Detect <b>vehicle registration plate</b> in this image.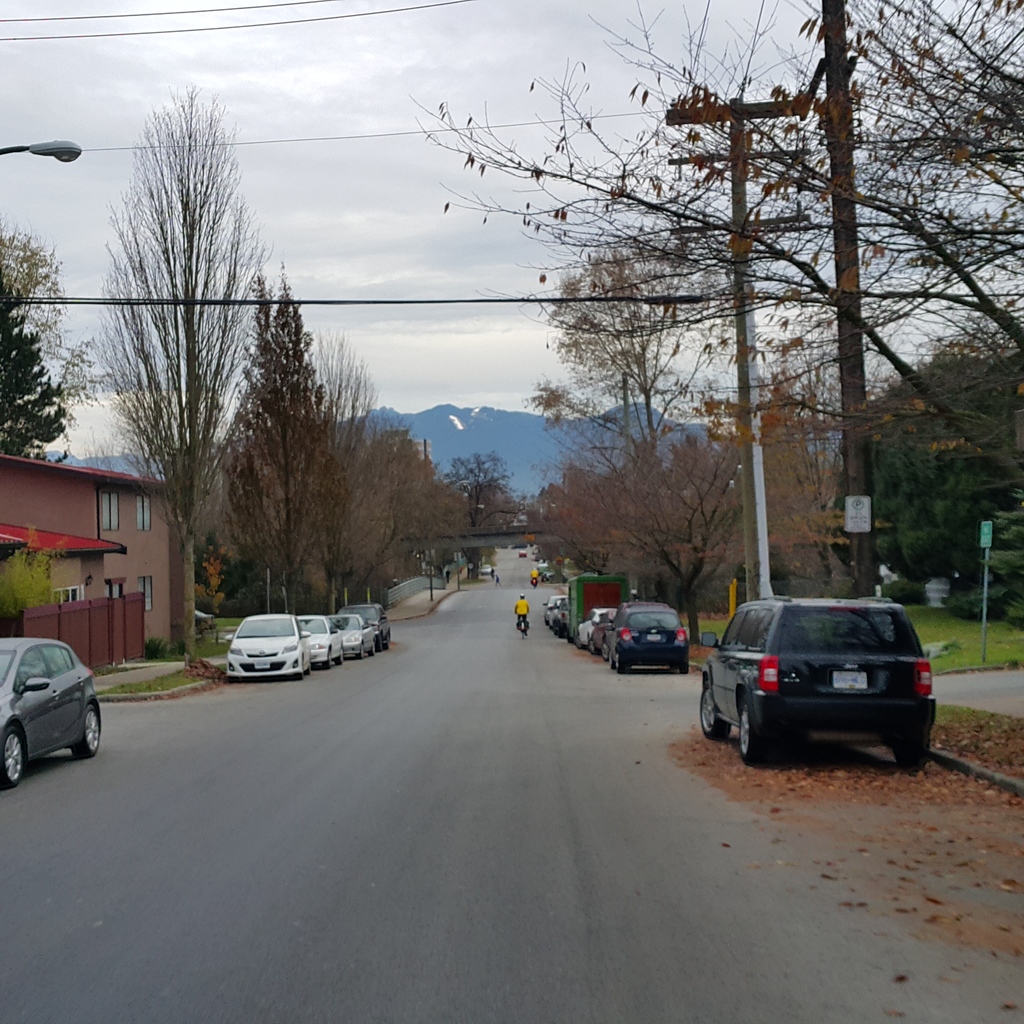
Detection: 831/669/868/689.
